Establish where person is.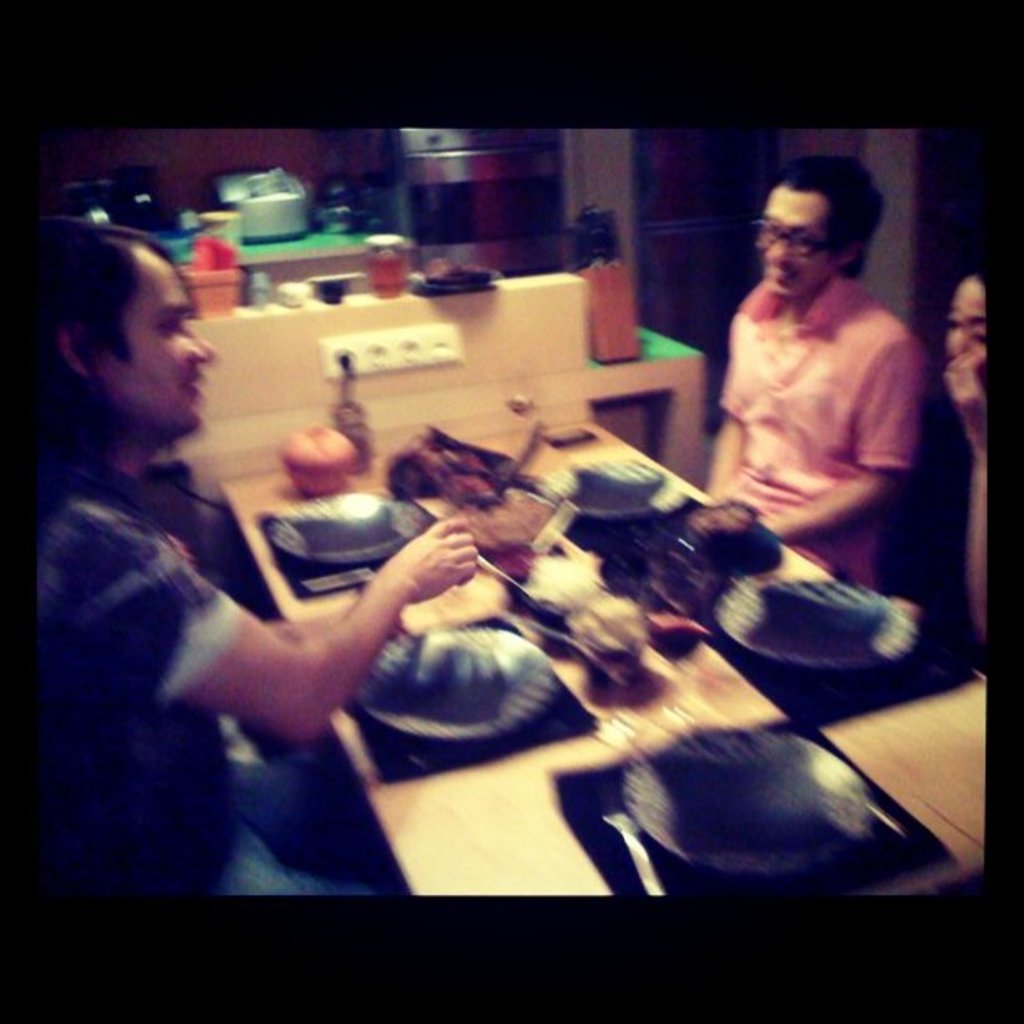
Established at bbox=(701, 166, 925, 591).
